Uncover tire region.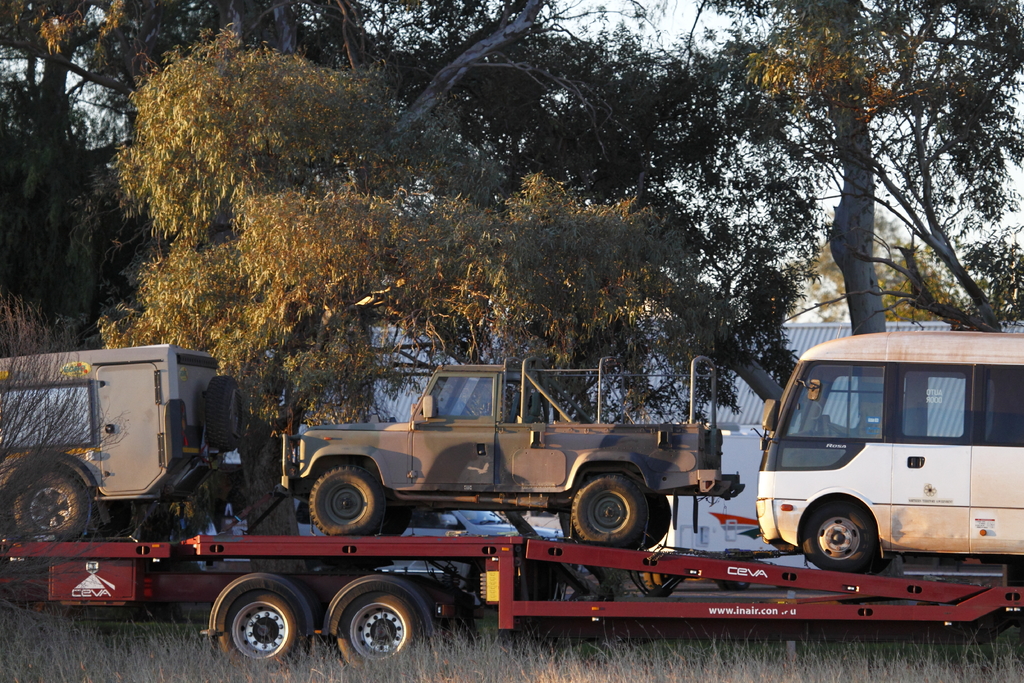
Uncovered: BBox(572, 475, 646, 547).
